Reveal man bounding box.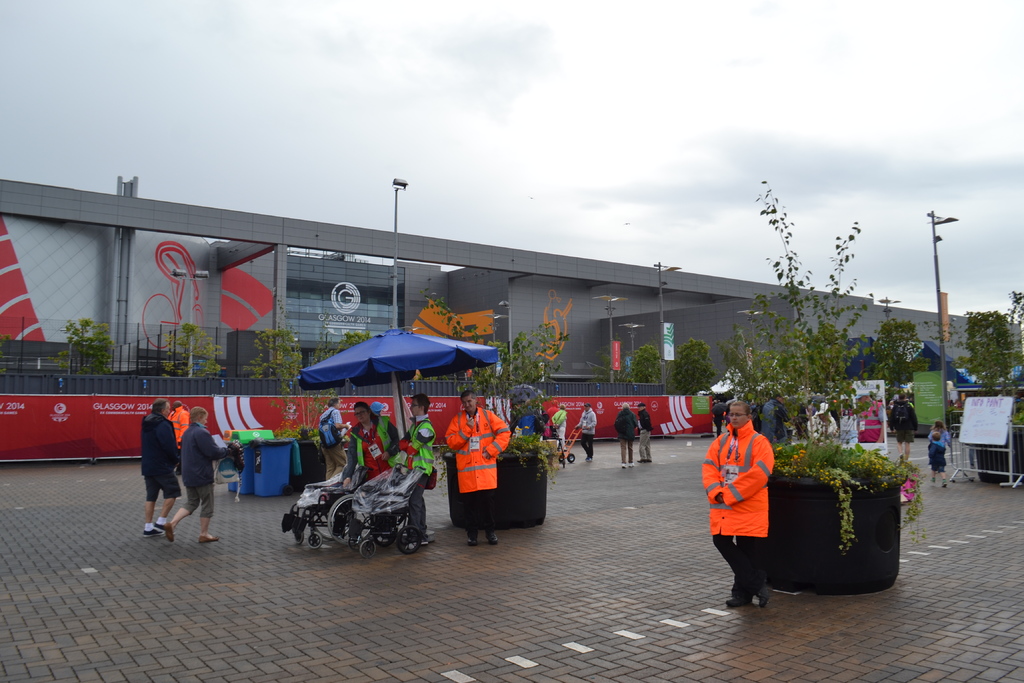
Revealed: pyautogui.locateOnScreen(394, 397, 435, 554).
